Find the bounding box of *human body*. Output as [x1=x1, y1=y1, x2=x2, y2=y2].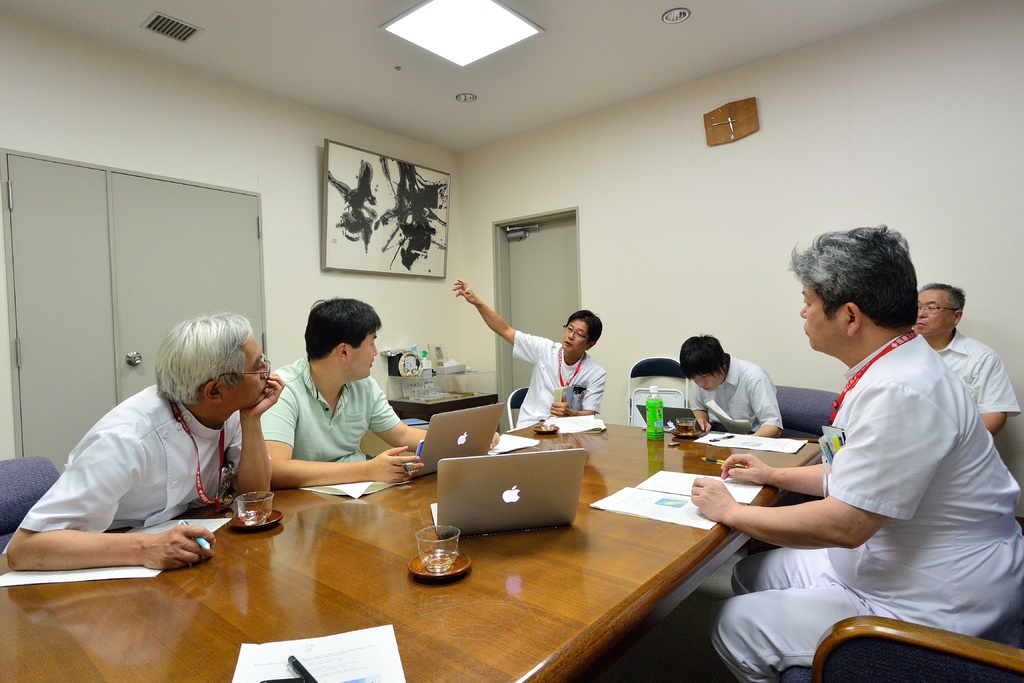
[x1=455, y1=279, x2=606, y2=429].
